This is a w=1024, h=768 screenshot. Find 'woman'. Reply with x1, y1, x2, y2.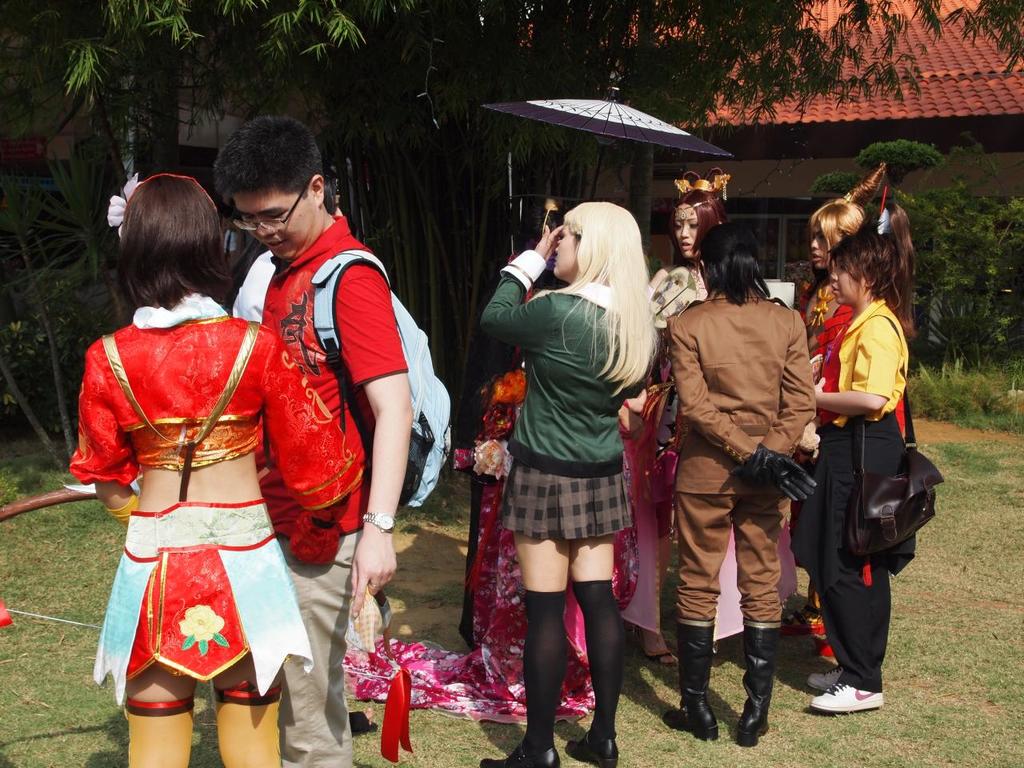
788, 156, 917, 666.
